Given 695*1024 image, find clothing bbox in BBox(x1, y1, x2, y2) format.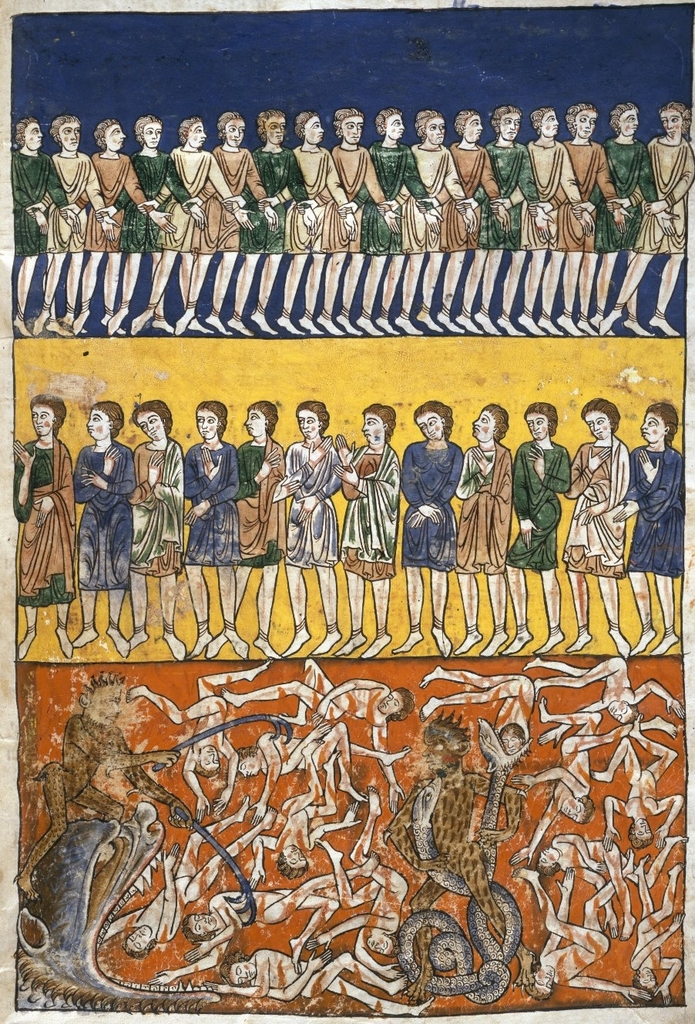
BBox(549, 138, 617, 253).
